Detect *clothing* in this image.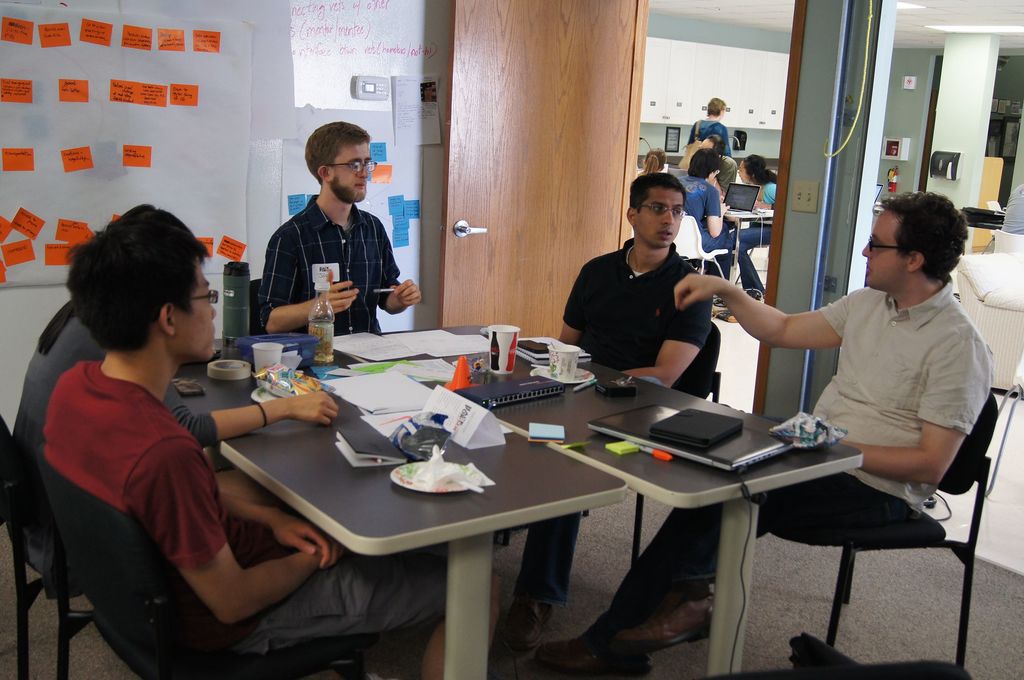
Detection: 679,177,758,289.
